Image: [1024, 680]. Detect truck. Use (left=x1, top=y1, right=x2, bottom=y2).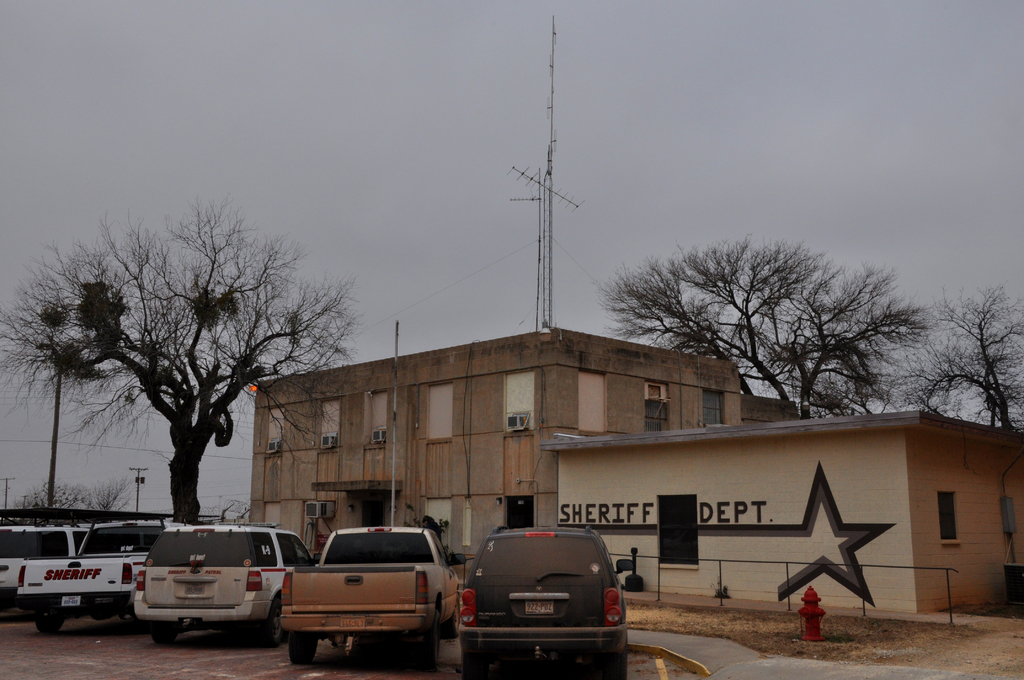
(left=22, top=517, right=179, bottom=634).
